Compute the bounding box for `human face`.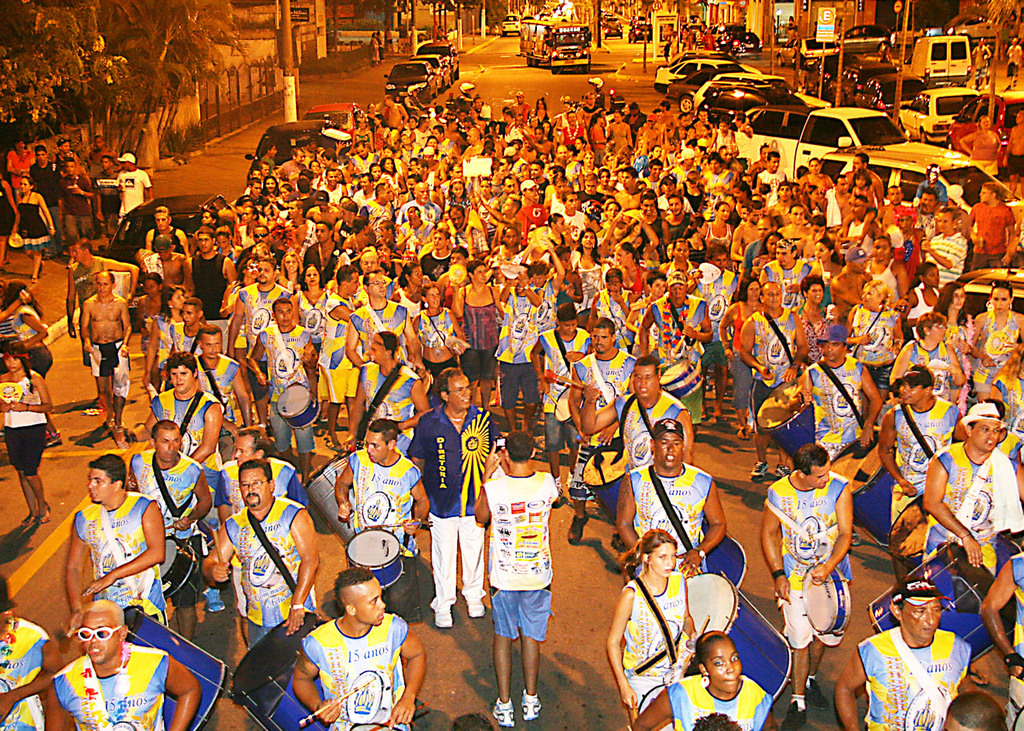
locate(675, 240, 691, 264).
